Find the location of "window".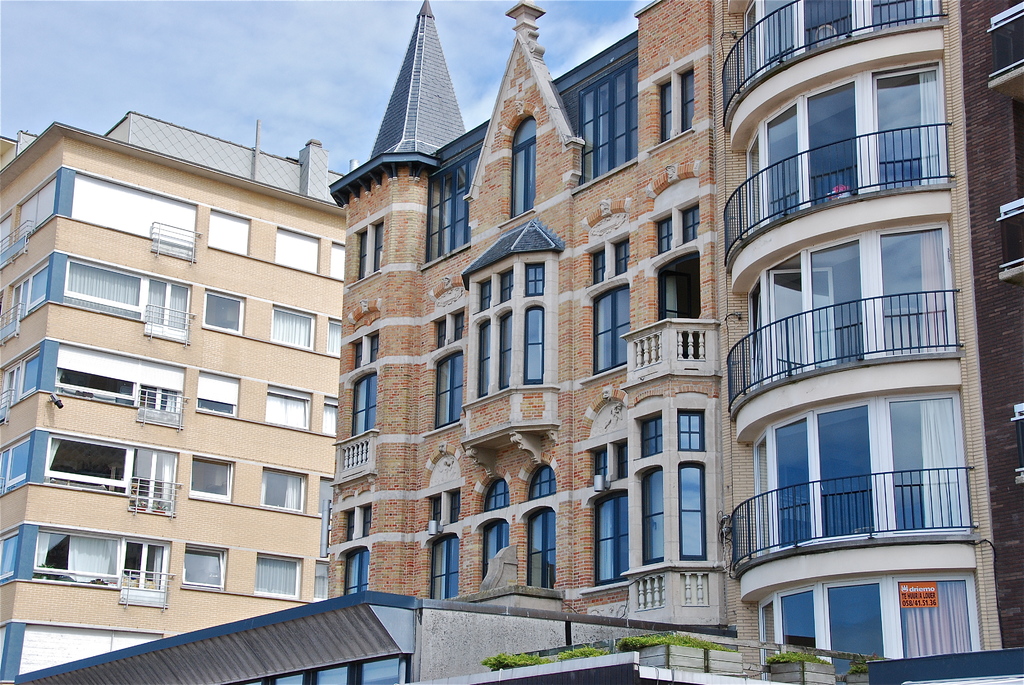
Location: BBox(262, 382, 315, 434).
